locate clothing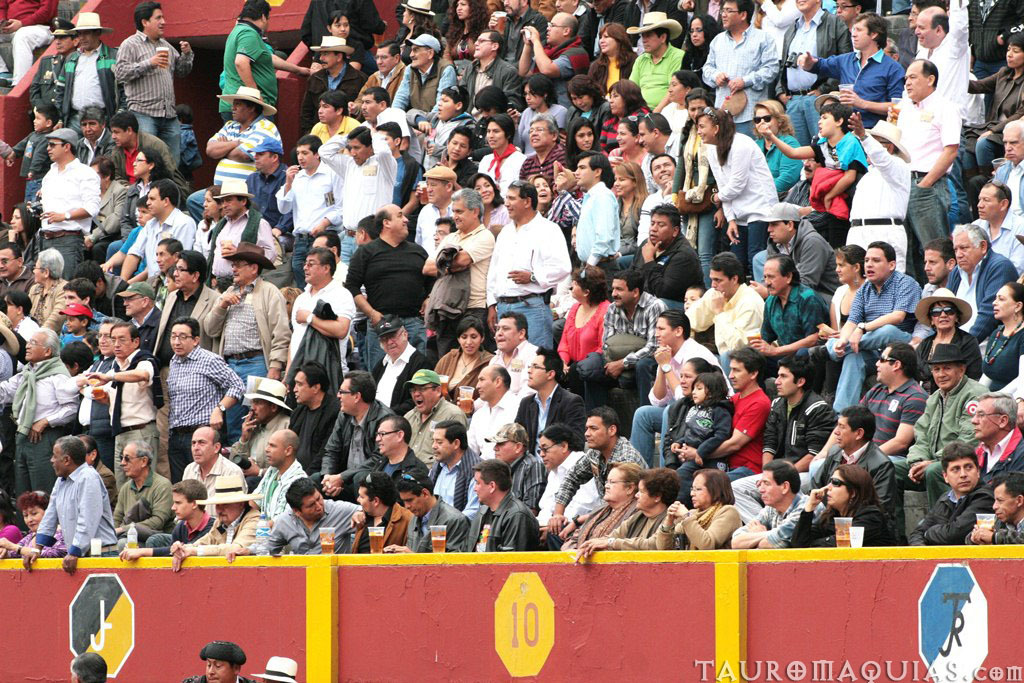
bbox=[371, 446, 430, 474]
